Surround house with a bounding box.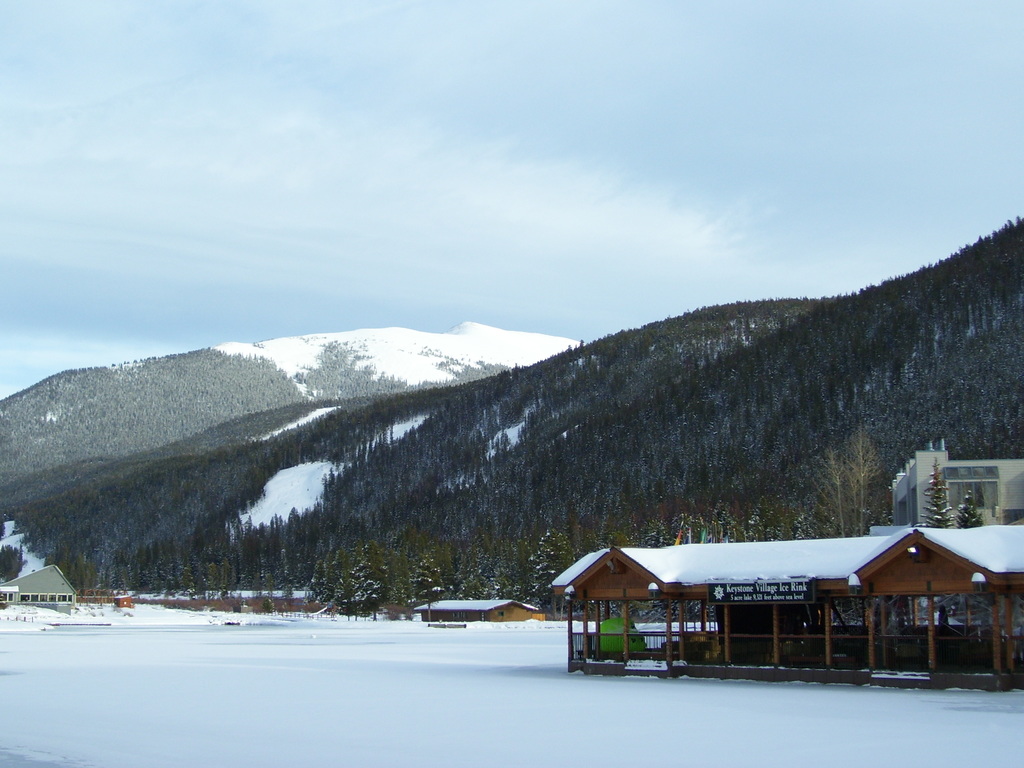
[x1=414, y1=600, x2=542, y2=626].
